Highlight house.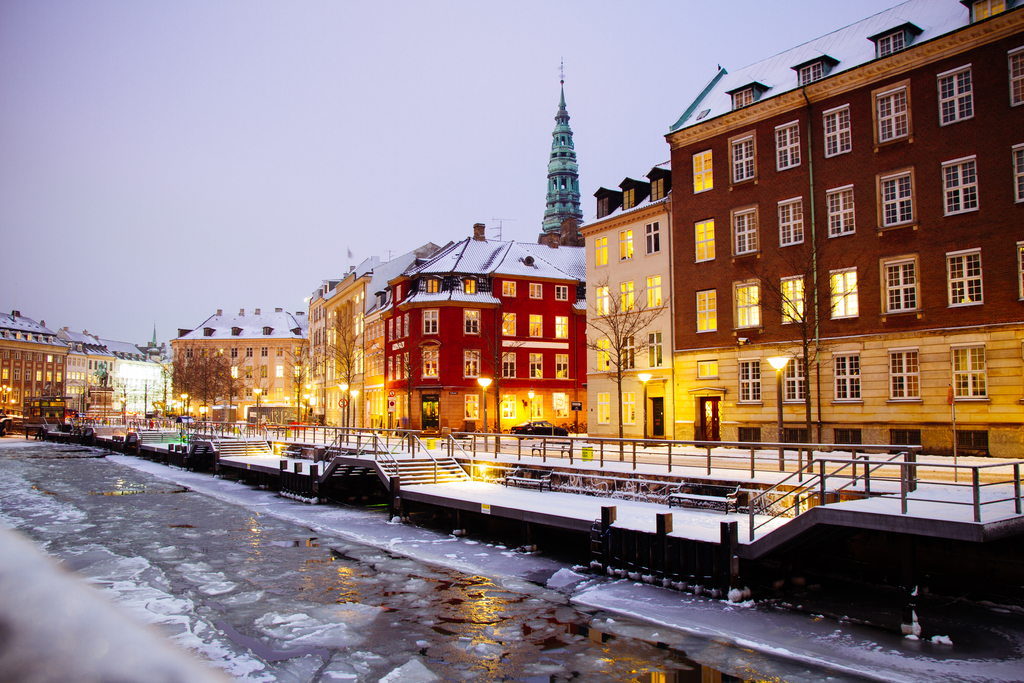
Highlighted region: BBox(56, 336, 118, 420).
